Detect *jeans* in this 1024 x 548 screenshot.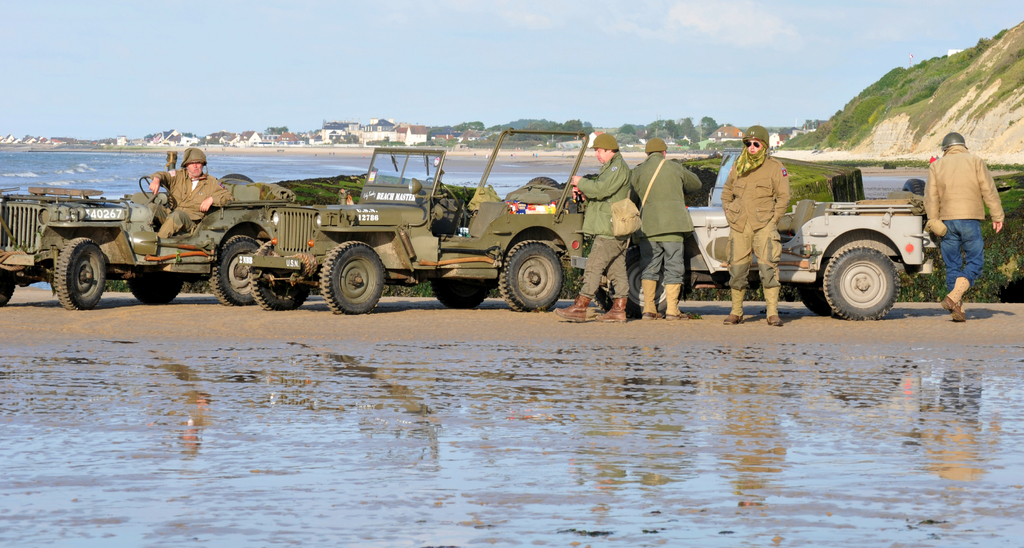
Detection: crop(141, 191, 196, 239).
